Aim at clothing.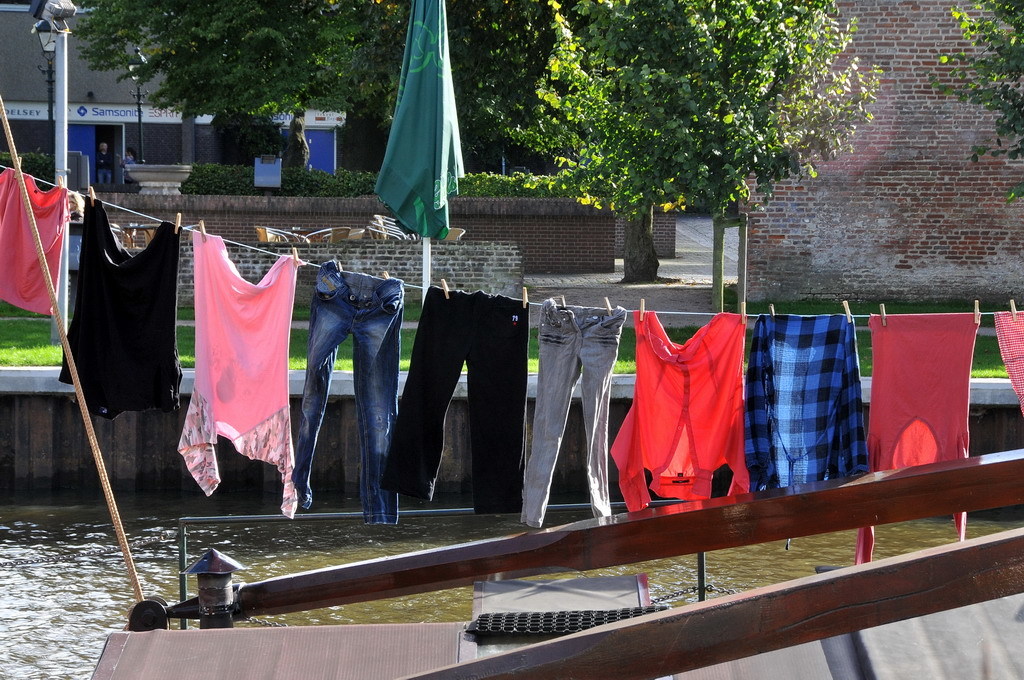
Aimed at (607,291,759,505).
